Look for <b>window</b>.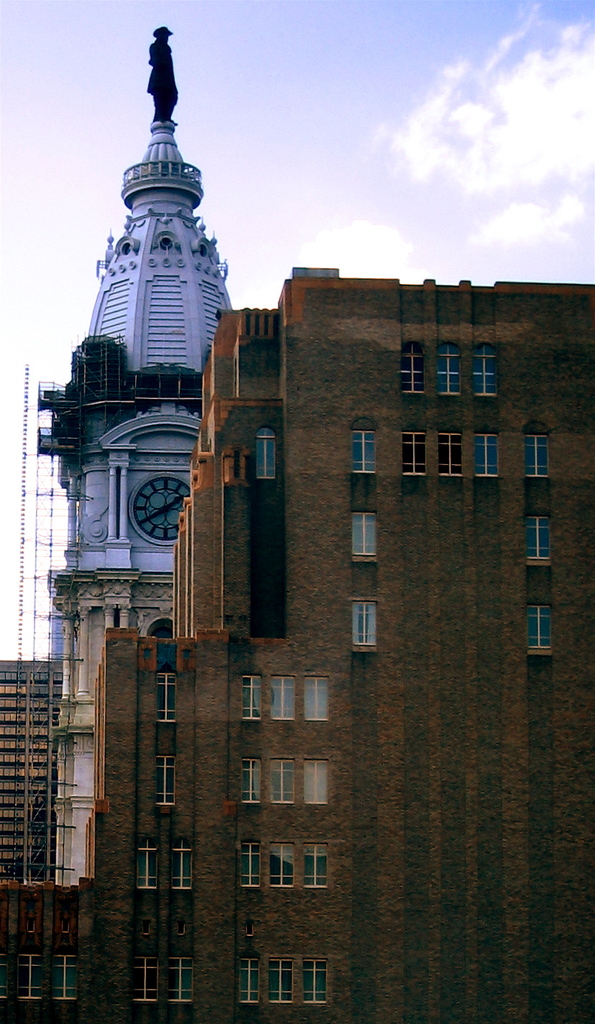
Found: x1=51 y1=956 x2=84 y2=1000.
